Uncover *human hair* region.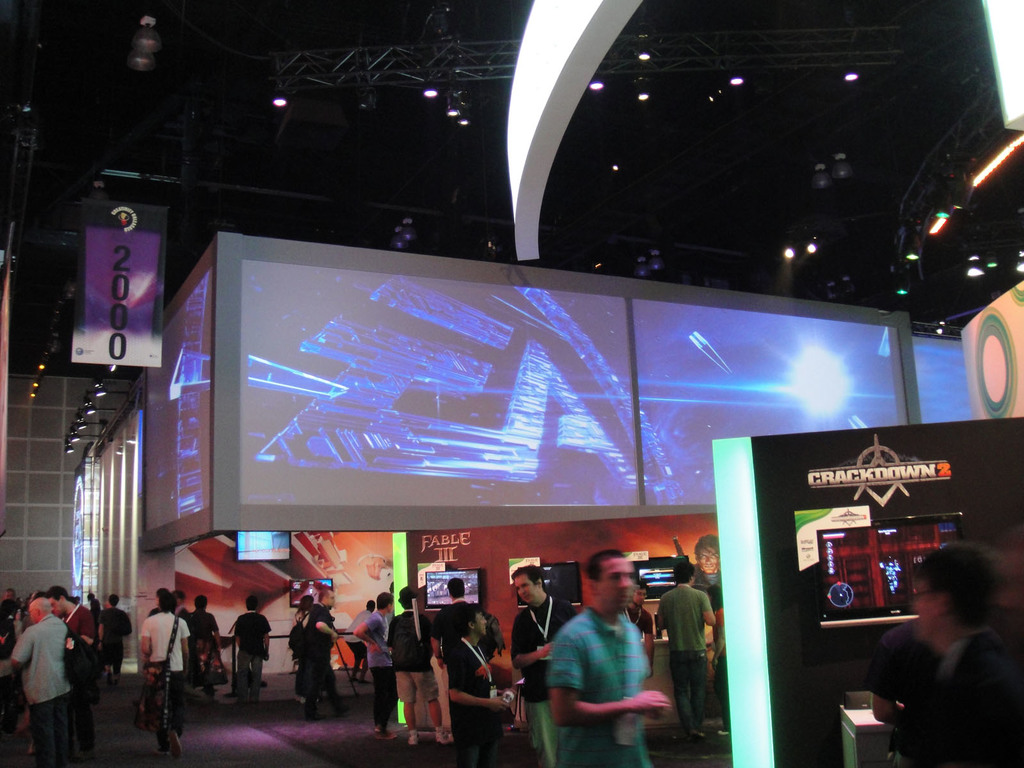
Uncovered: bbox=(158, 594, 178, 612).
